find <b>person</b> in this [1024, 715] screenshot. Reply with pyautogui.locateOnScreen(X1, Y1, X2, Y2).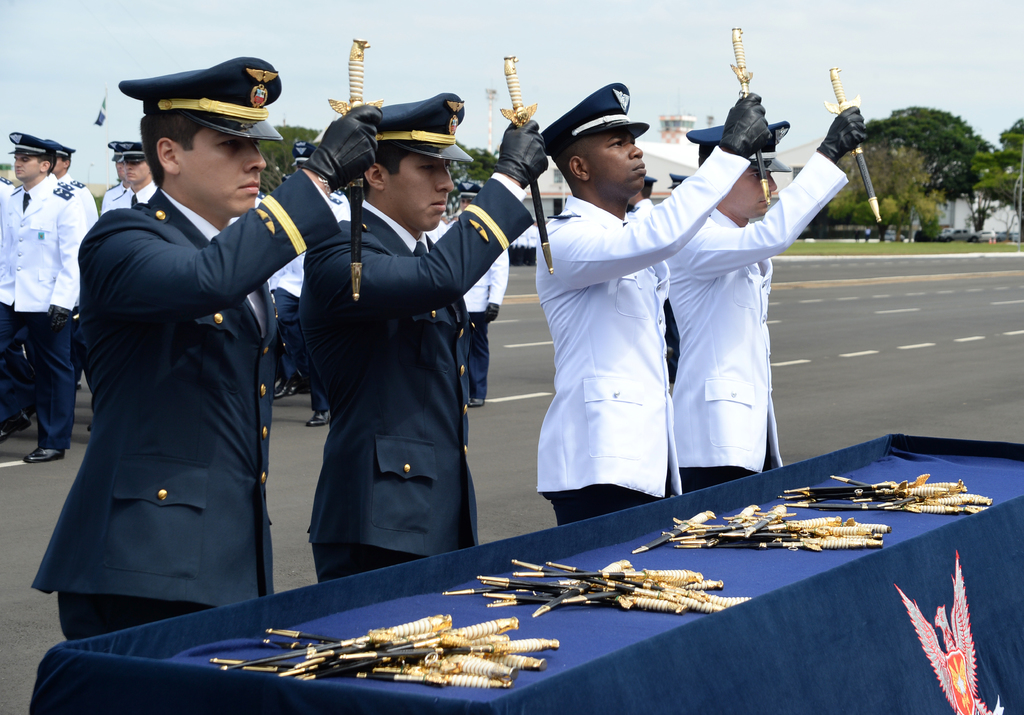
pyautogui.locateOnScreen(294, 87, 552, 584).
